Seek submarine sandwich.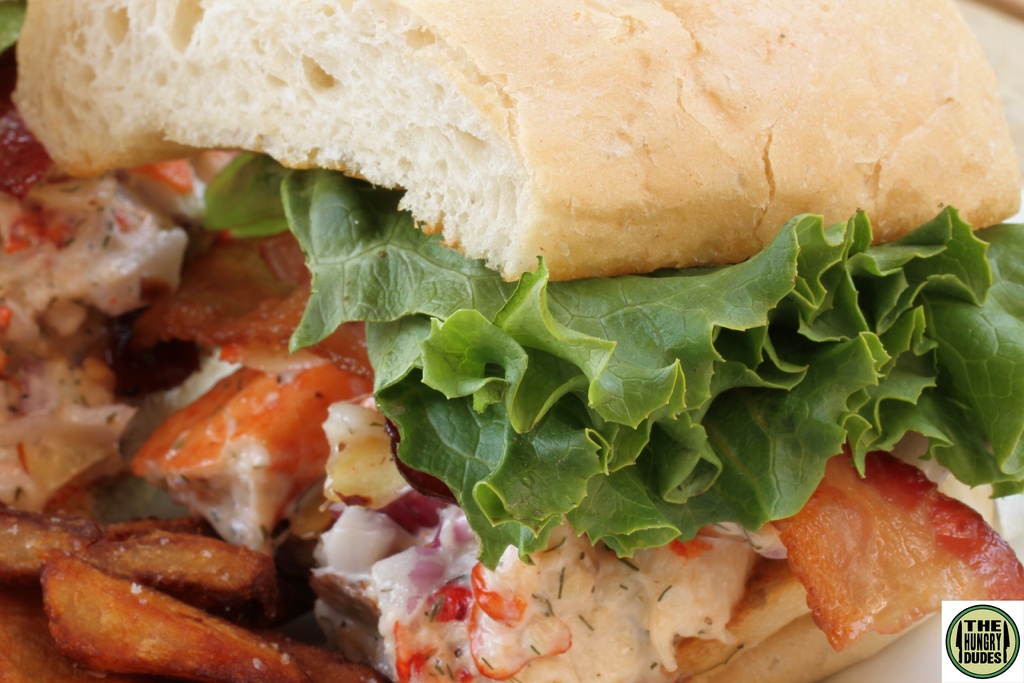
region(1, 0, 1023, 682).
